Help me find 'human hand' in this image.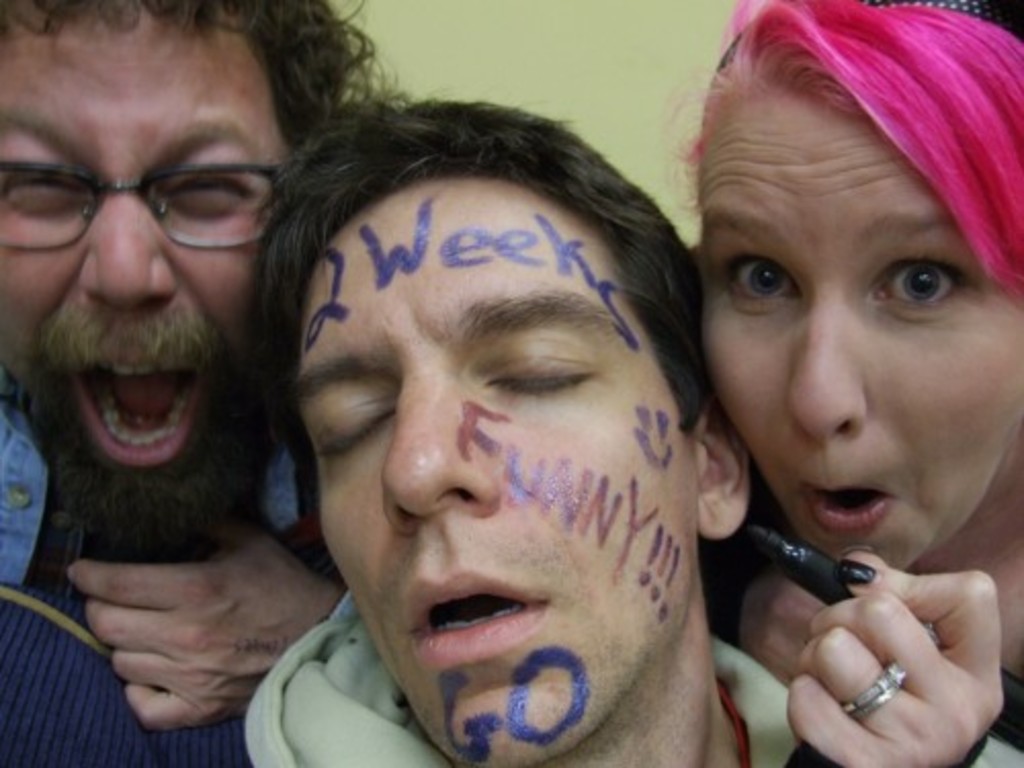
Found it: {"x1": 772, "y1": 547, "x2": 1012, "y2": 760}.
